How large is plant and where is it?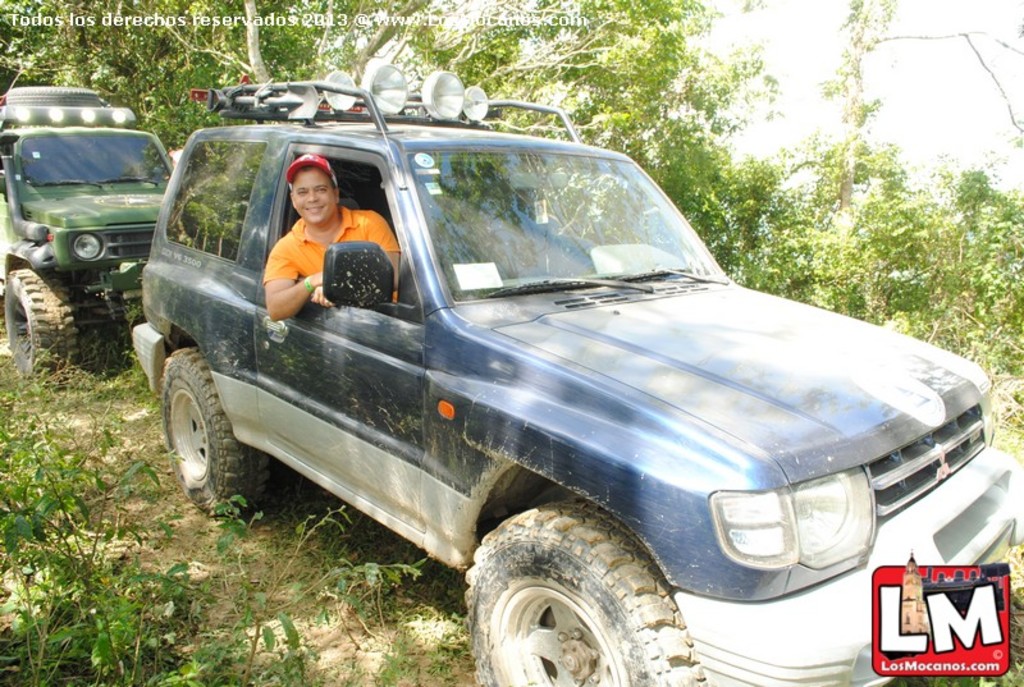
Bounding box: [0, 293, 471, 686].
